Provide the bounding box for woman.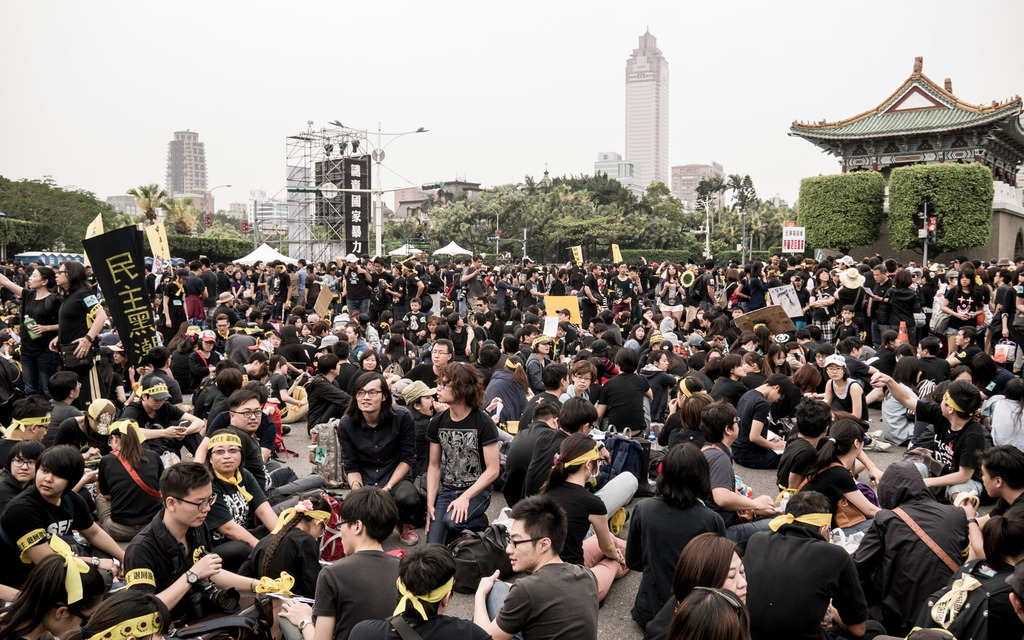
<bbox>414, 315, 440, 349</bbox>.
